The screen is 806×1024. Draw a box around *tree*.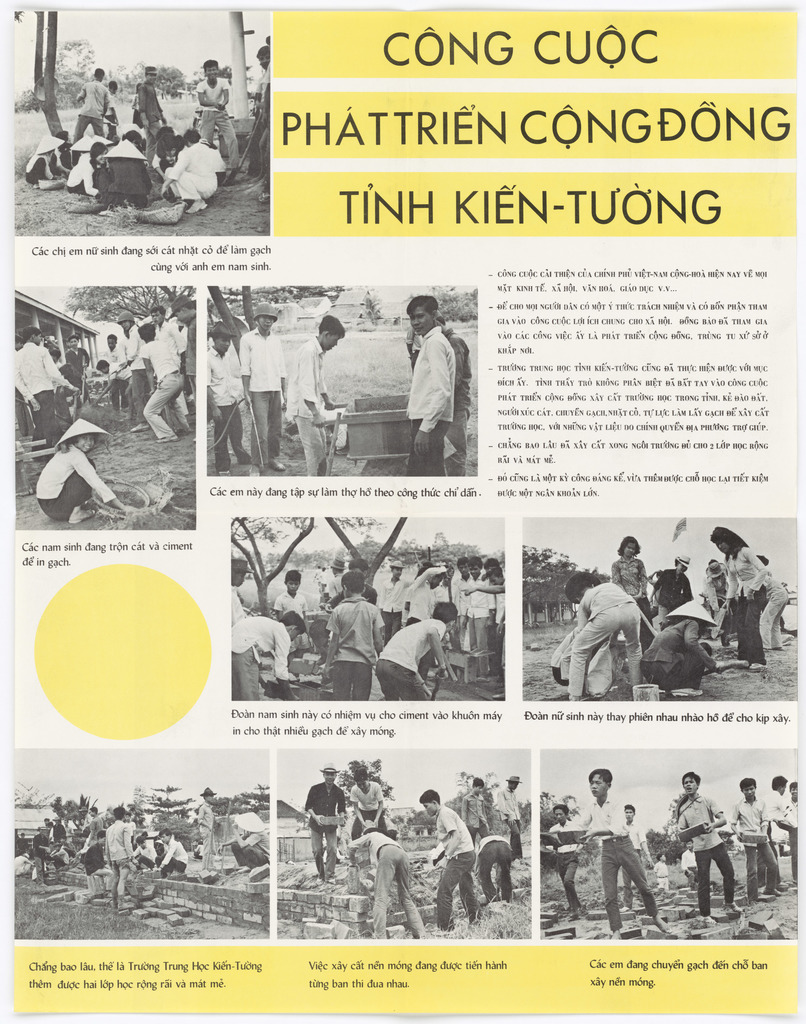
x1=232 y1=502 x2=316 y2=616.
